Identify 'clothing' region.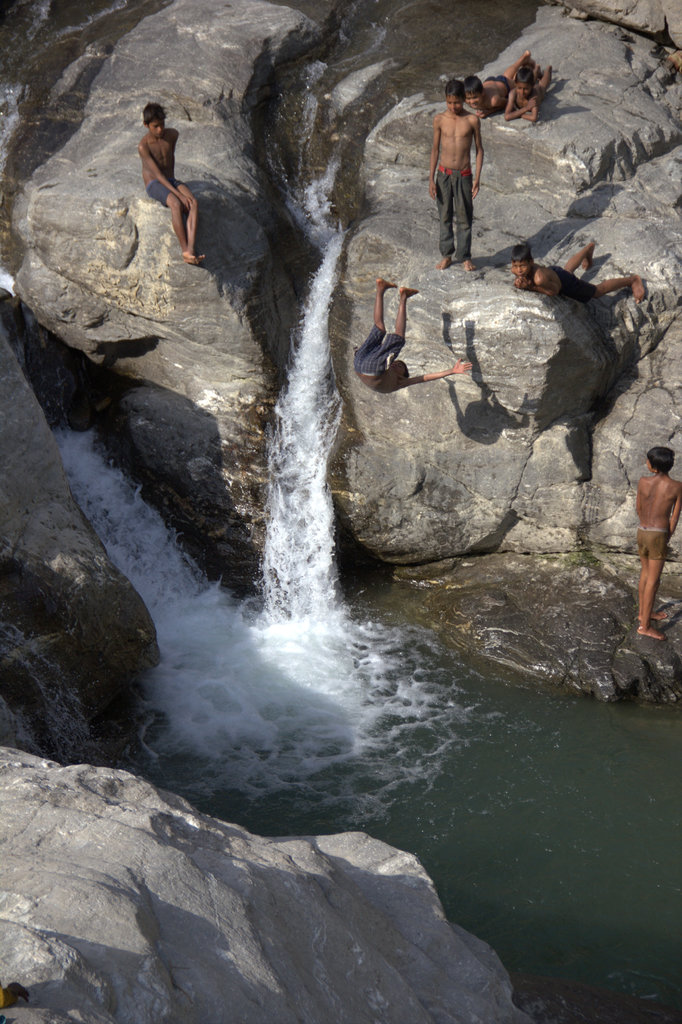
Region: crop(144, 173, 181, 205).
